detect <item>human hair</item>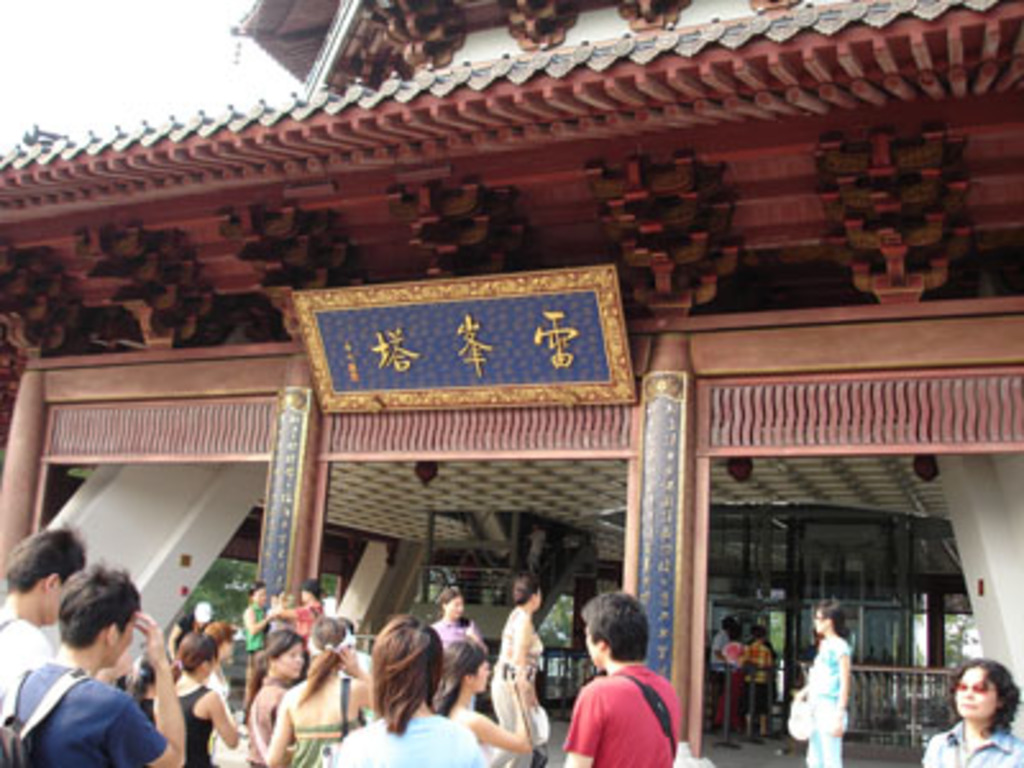
bbox(584, 586, 653, 655)
